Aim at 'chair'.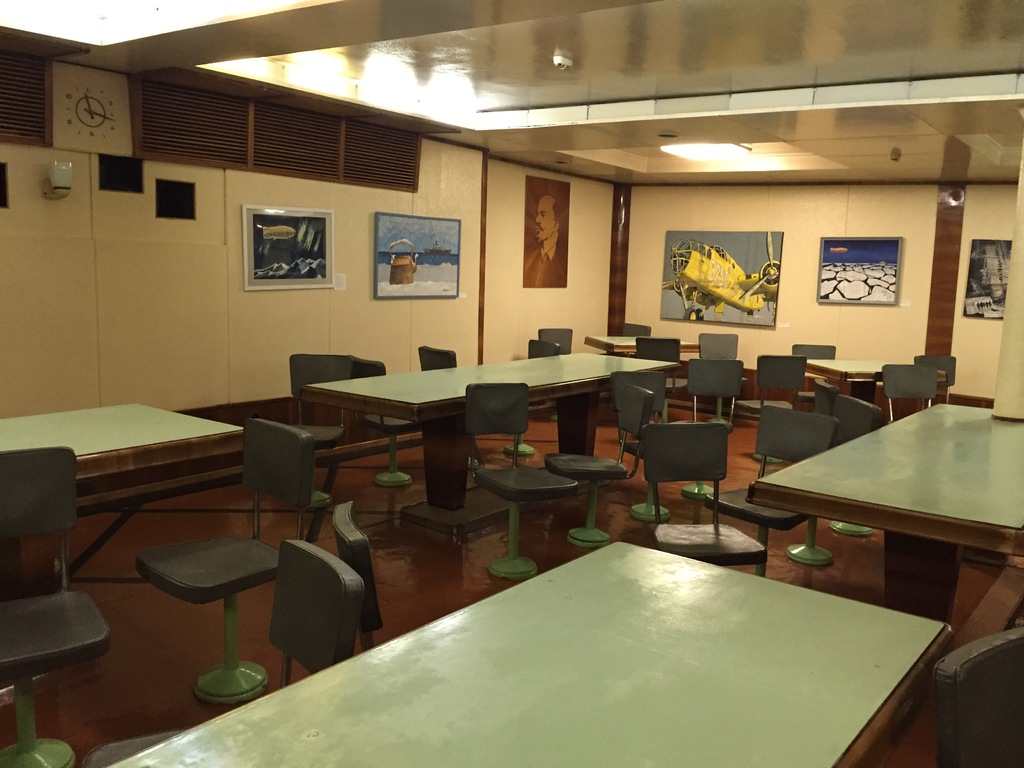
Aimed at [540,382,648,542].
